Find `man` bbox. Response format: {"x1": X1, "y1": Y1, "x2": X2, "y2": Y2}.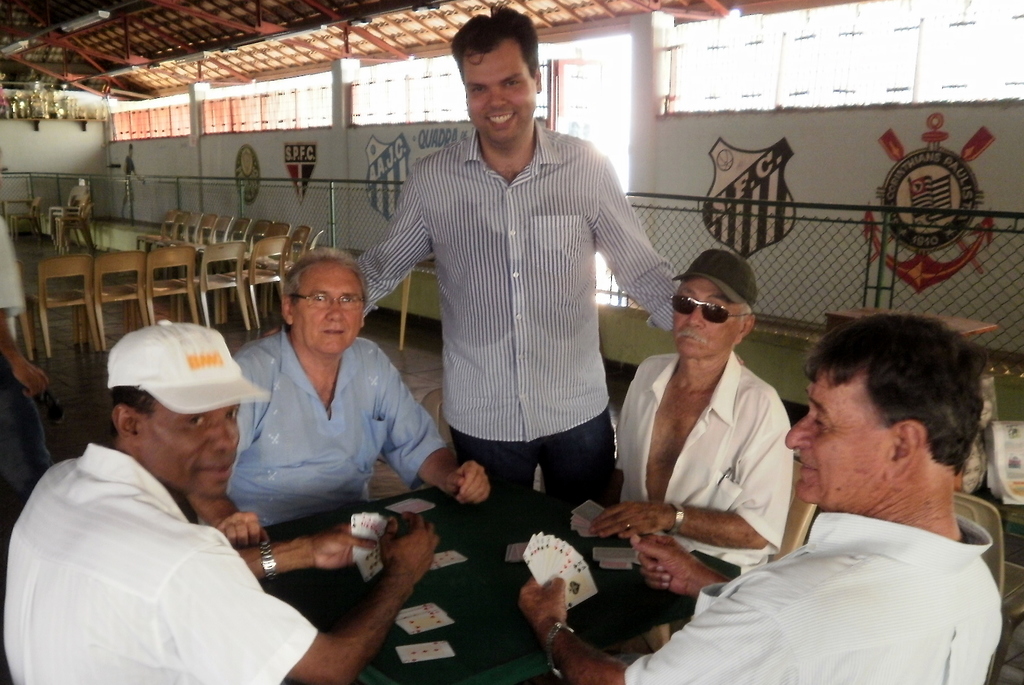
{"x1": 0, "y1": 204, "x2": 50, "y2": 561}.
